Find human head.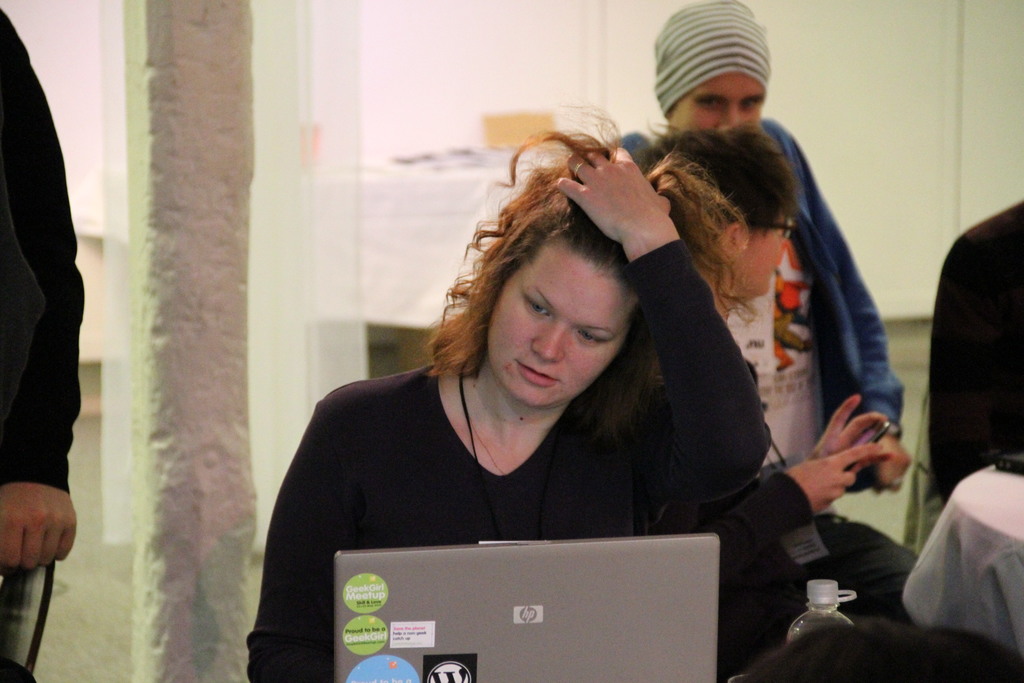
select_region(457, 129, 674, 418).
